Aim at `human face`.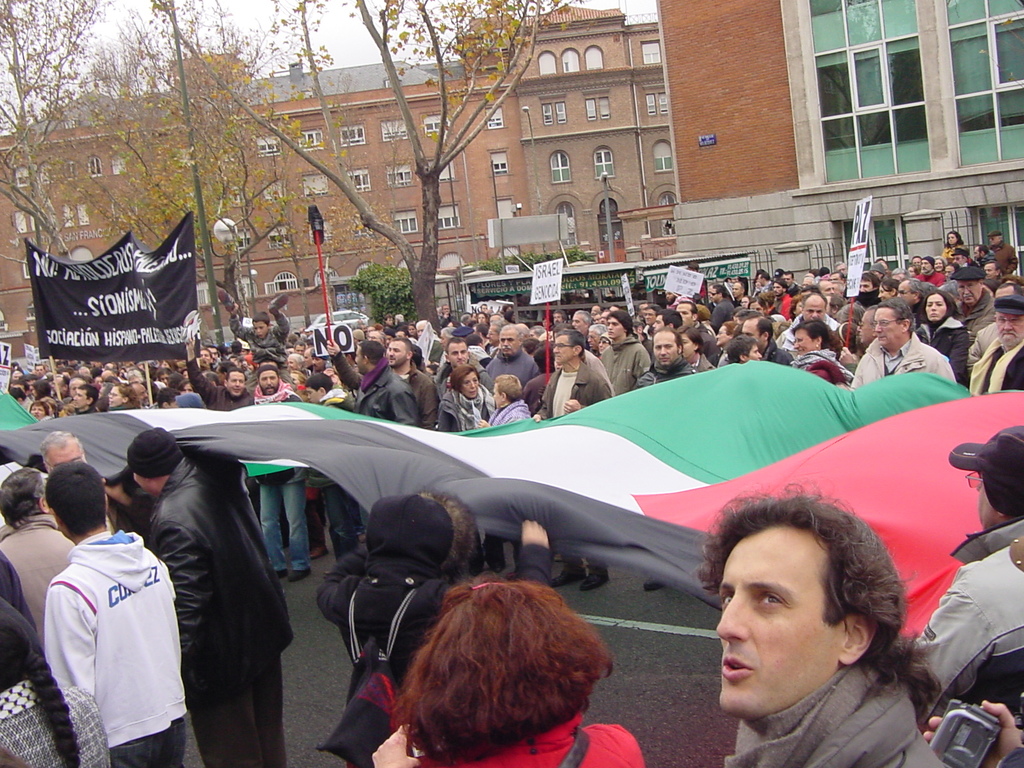
Aimed at select_region(257, 371, 280, 396).
